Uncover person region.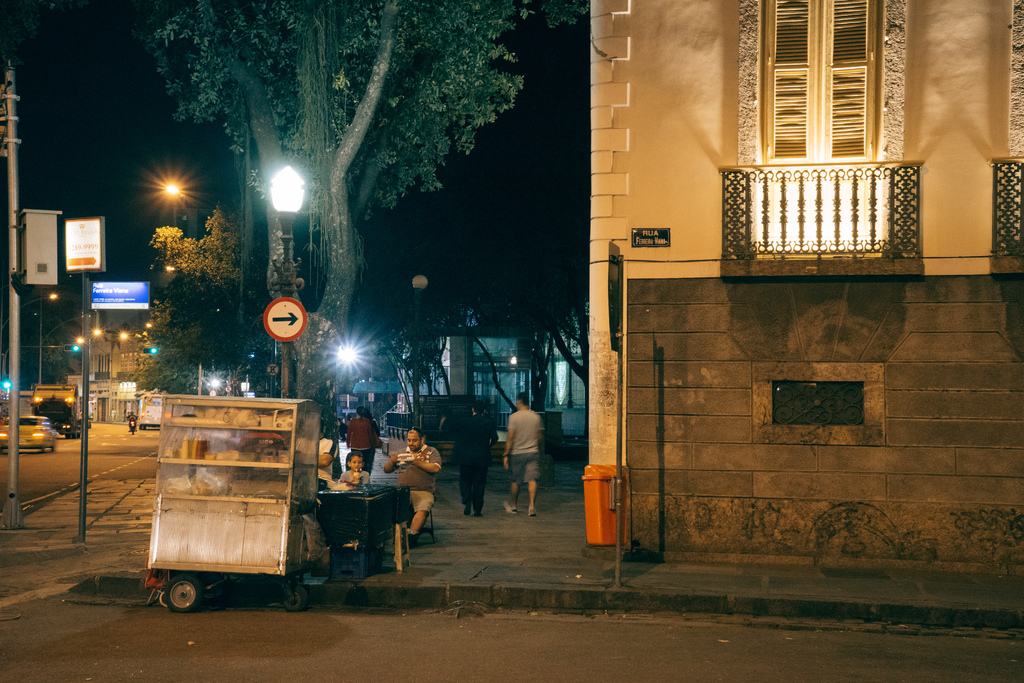
Uncovered: (342,404,396,457).
